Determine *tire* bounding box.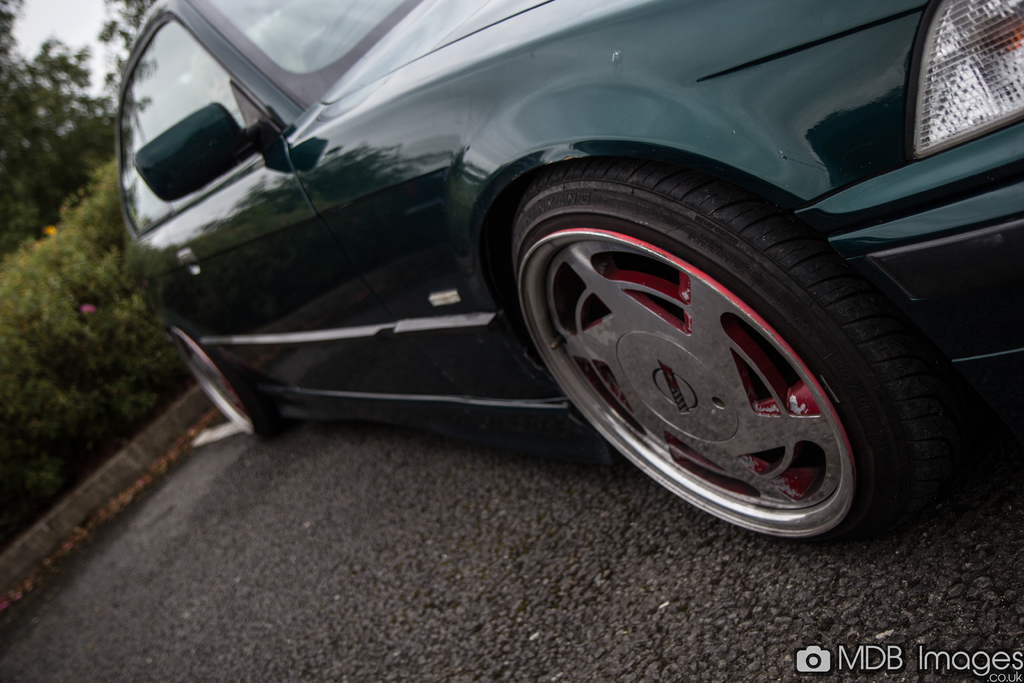
Determined: bbox=(169, 327, 285, 437).
